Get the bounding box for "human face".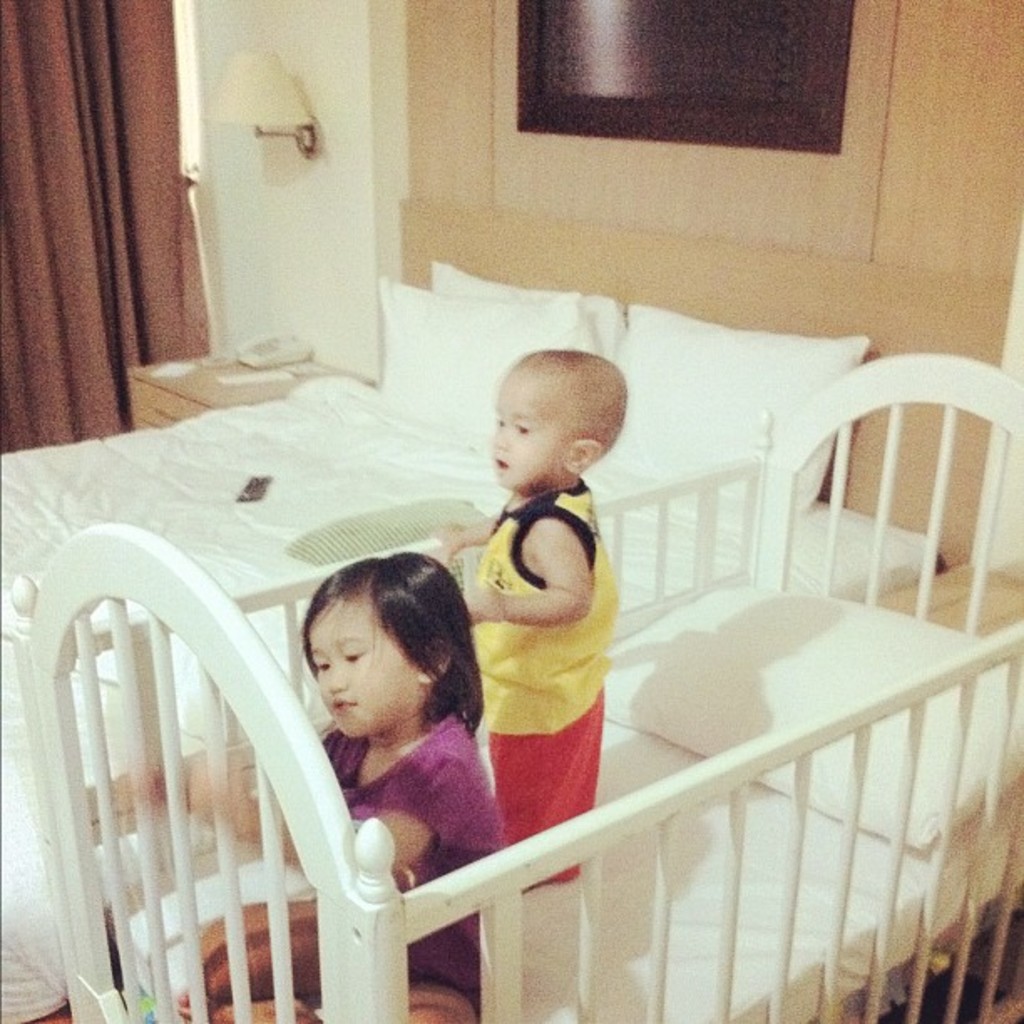
crop(490, 365, 561, 497).
